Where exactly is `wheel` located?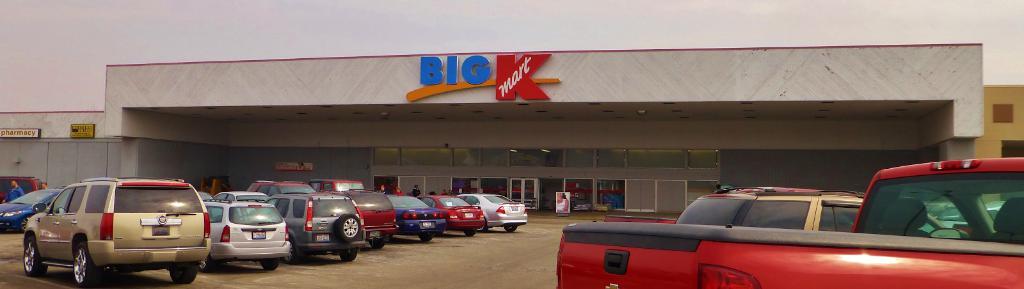
Its bounding box is {"x1": 282, "y1": 238, "x2": 296, "y2": 265}.
